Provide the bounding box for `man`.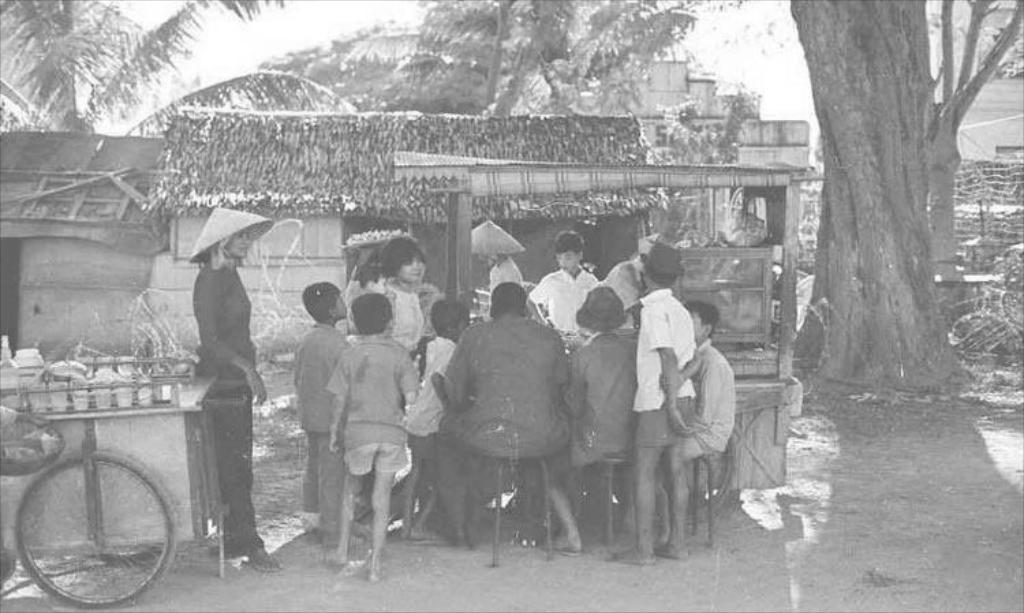
left=182, top=203, right=302, bottom=579.
